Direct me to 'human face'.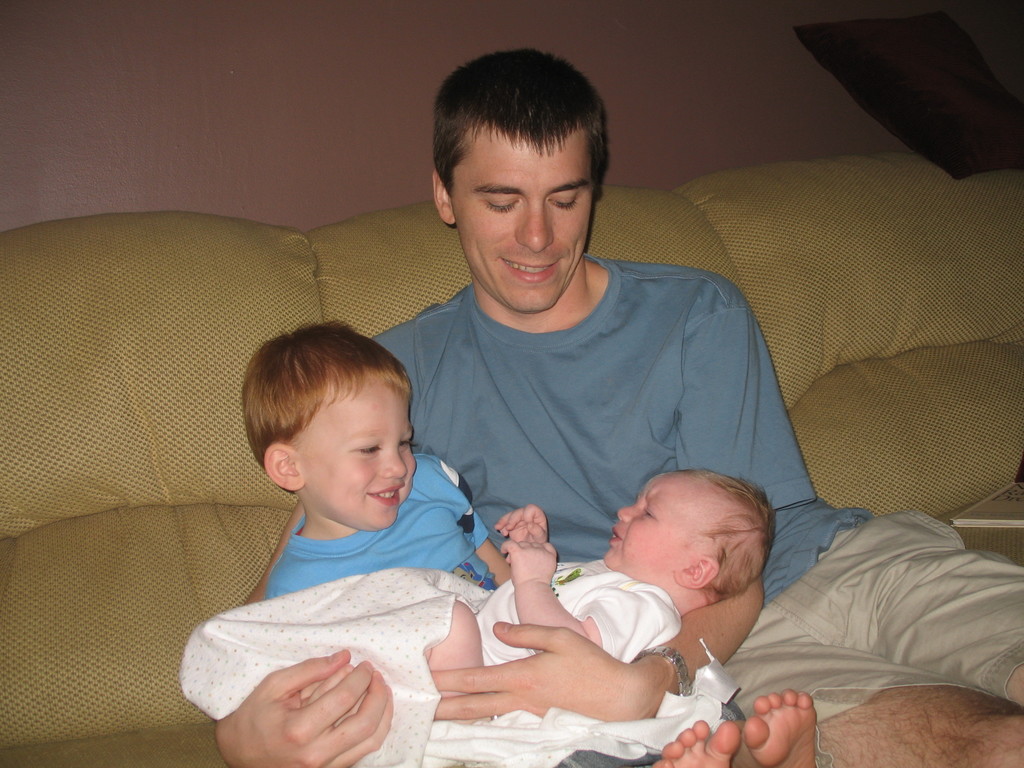
Direction: x1=447 y1=124 x2=597 y2=316.
